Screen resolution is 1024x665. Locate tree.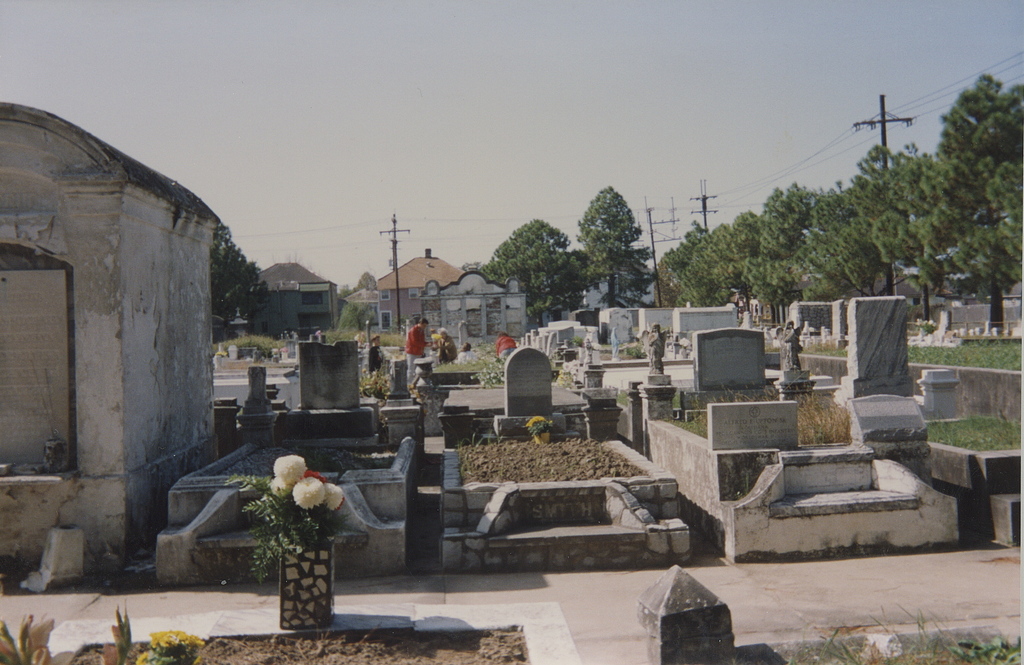
box(209, 220, 267, 334).
